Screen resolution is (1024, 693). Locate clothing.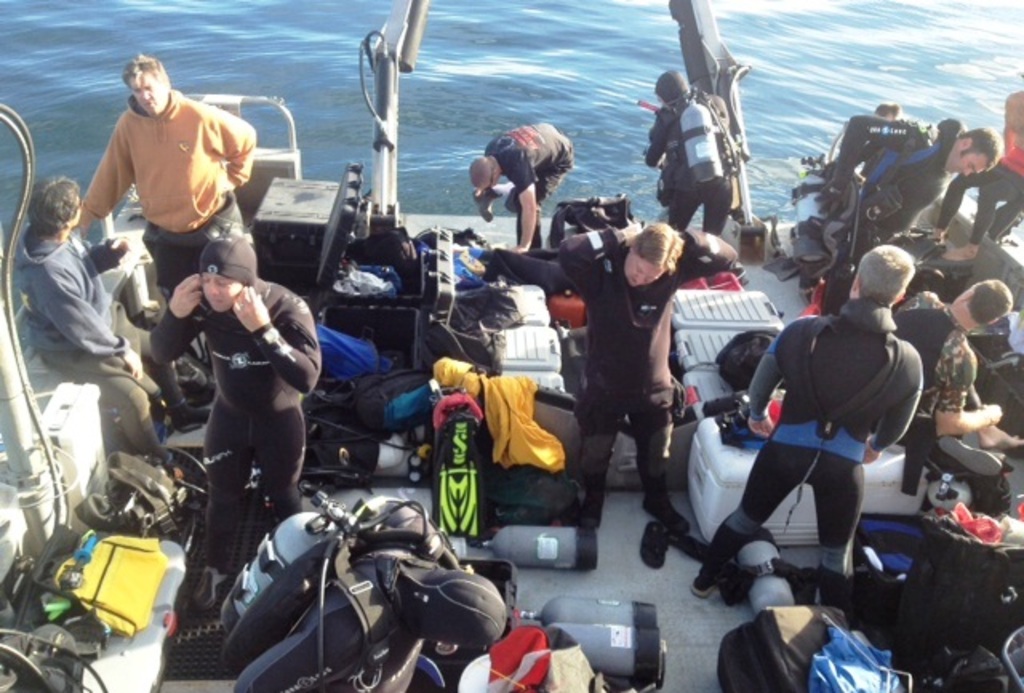
box=[558, 238, 678, 509].
